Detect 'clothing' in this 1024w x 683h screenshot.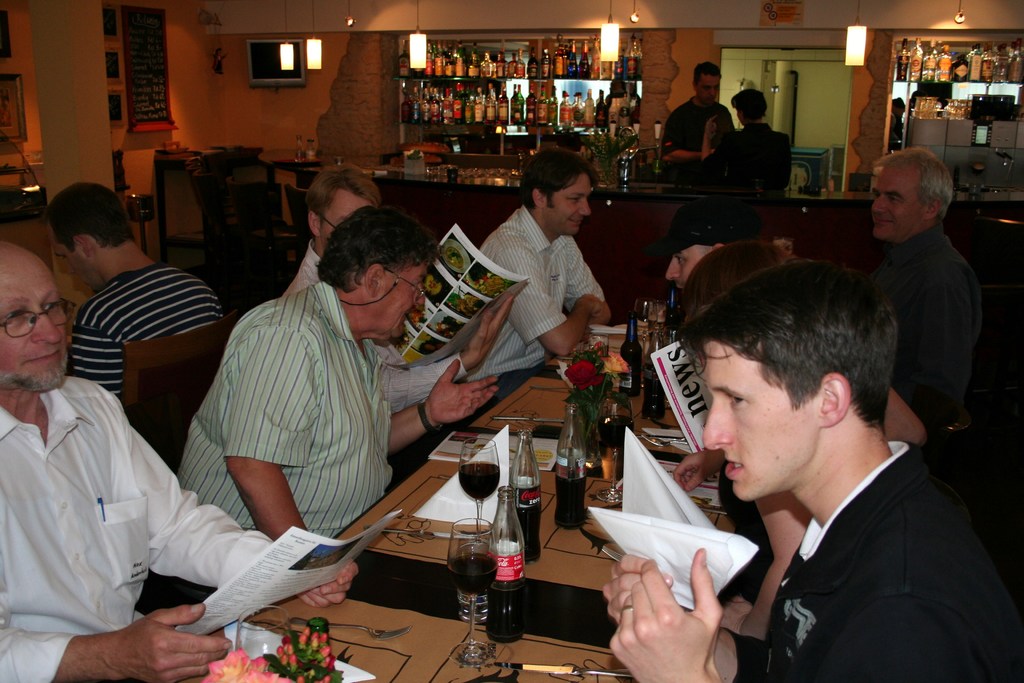
Detection: box(723, 445, 1023, 682).
